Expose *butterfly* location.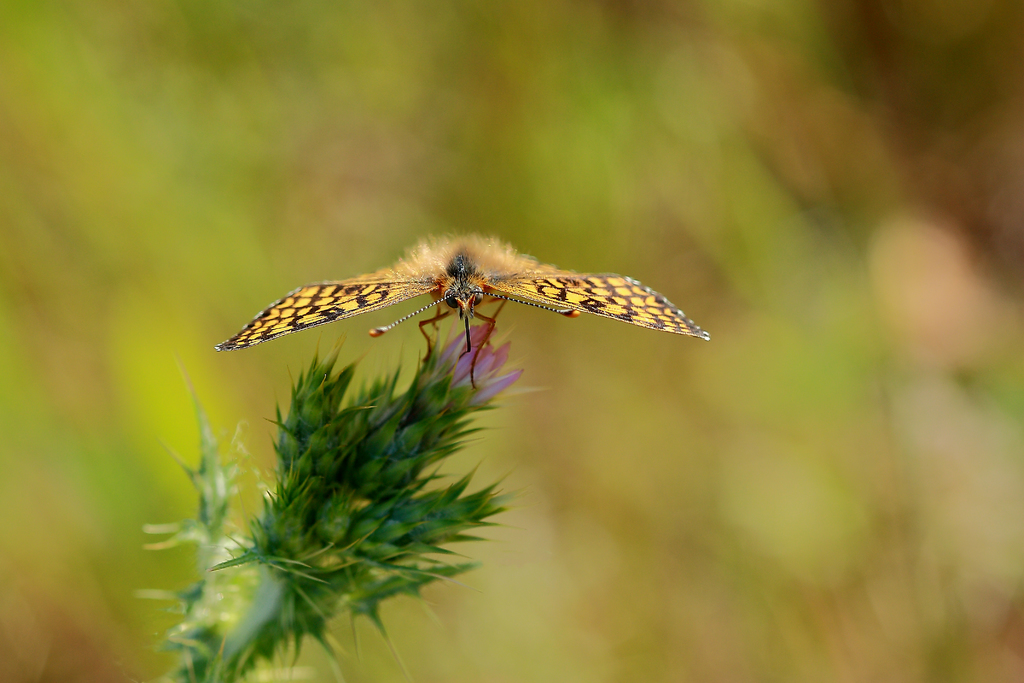
Exposed at [left=260, top=210, right=707, bottom=396].
